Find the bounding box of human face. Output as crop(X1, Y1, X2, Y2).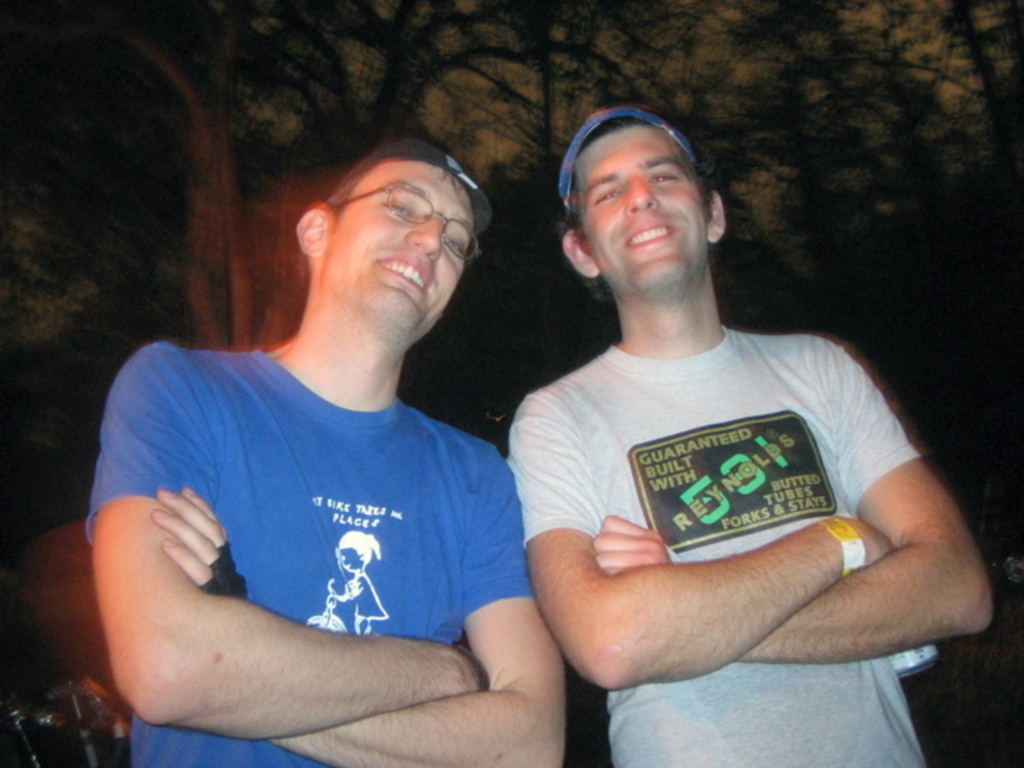
crop(326, 164, 480, 332).
